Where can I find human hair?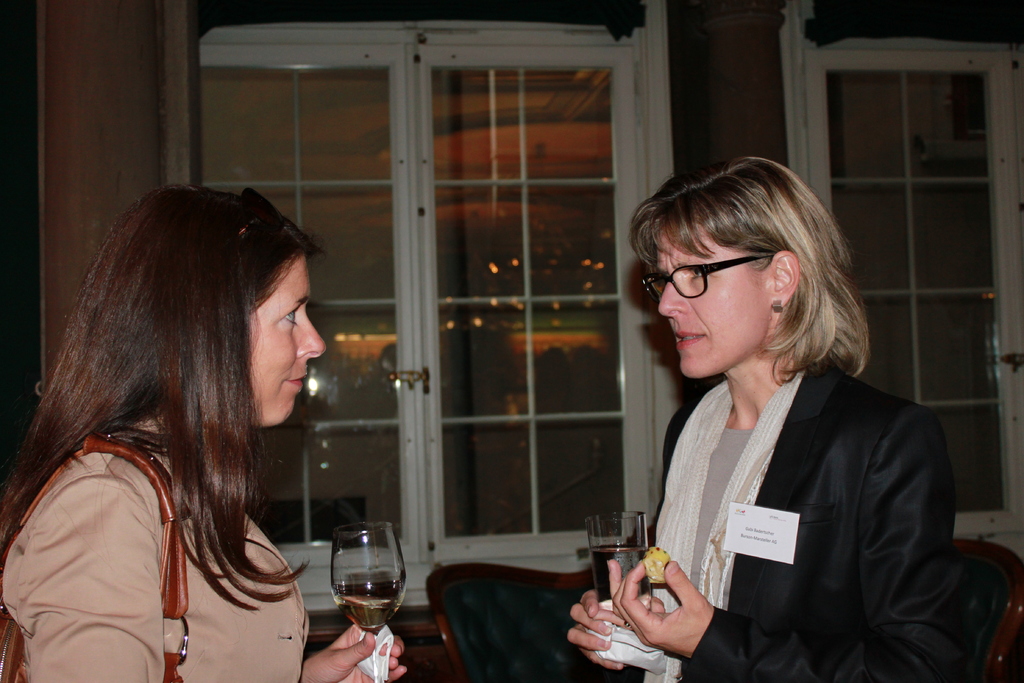
You can find it at bbox=[3, 181, 323, 615].
